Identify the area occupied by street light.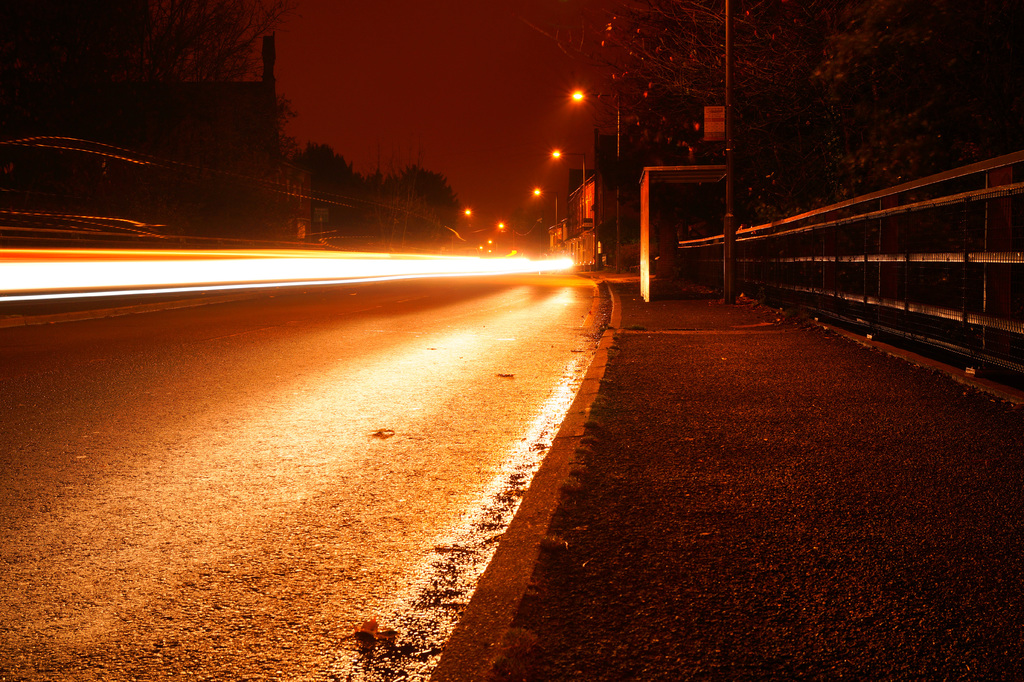
Area: <region>532, 186, 559, 249</region>.
